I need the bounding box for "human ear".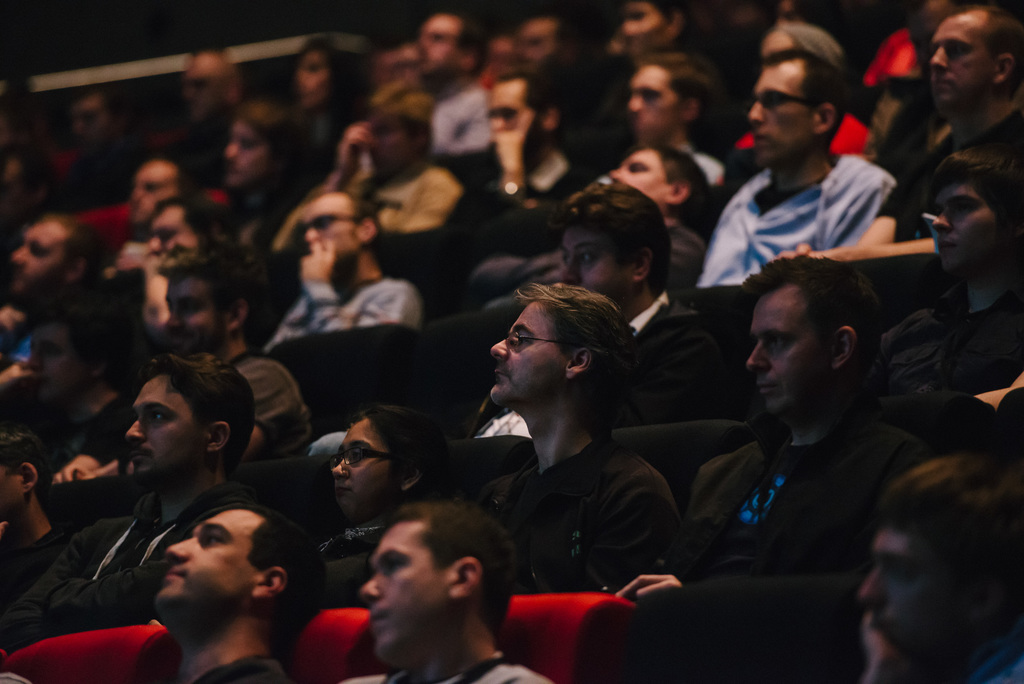
Here it is: [449, 554, 486, 604].
